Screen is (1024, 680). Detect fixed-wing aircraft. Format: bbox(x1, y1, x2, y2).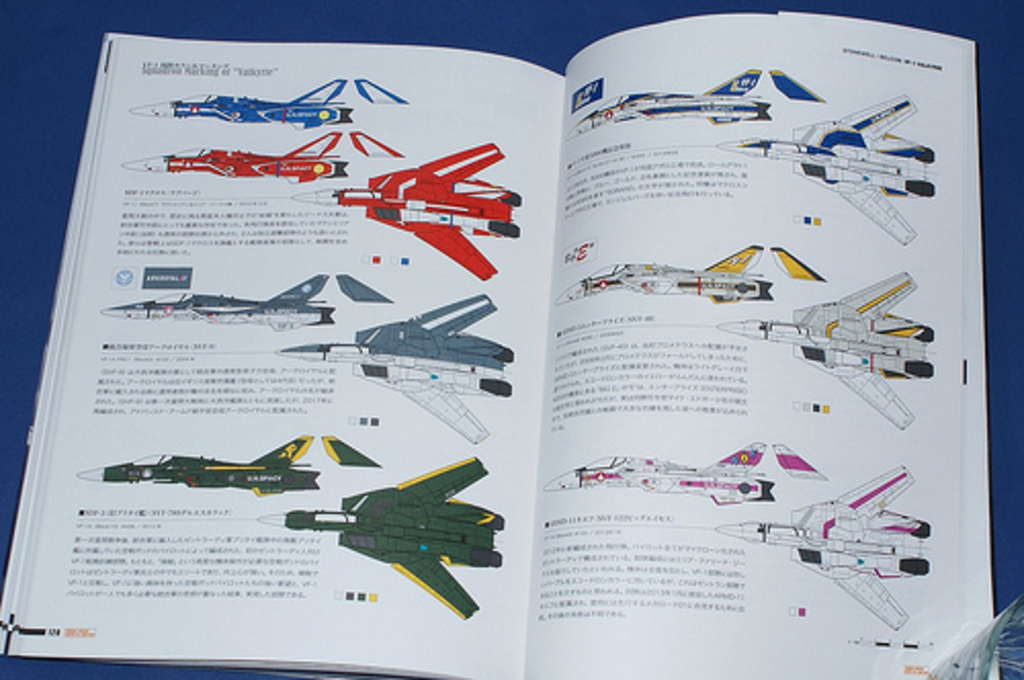
bbox(705, 266, 934, 428).
